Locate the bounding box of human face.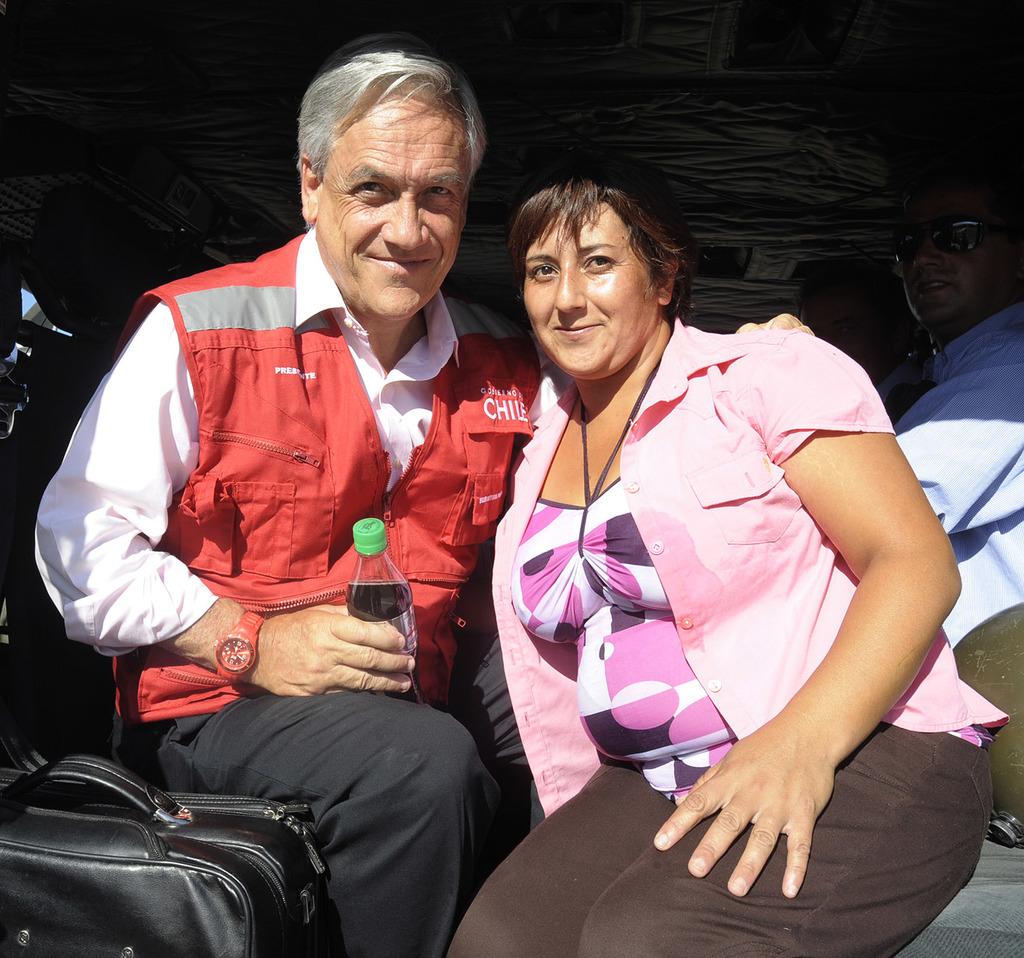
Bounding box: select_region(525, 205, 656, 385).
